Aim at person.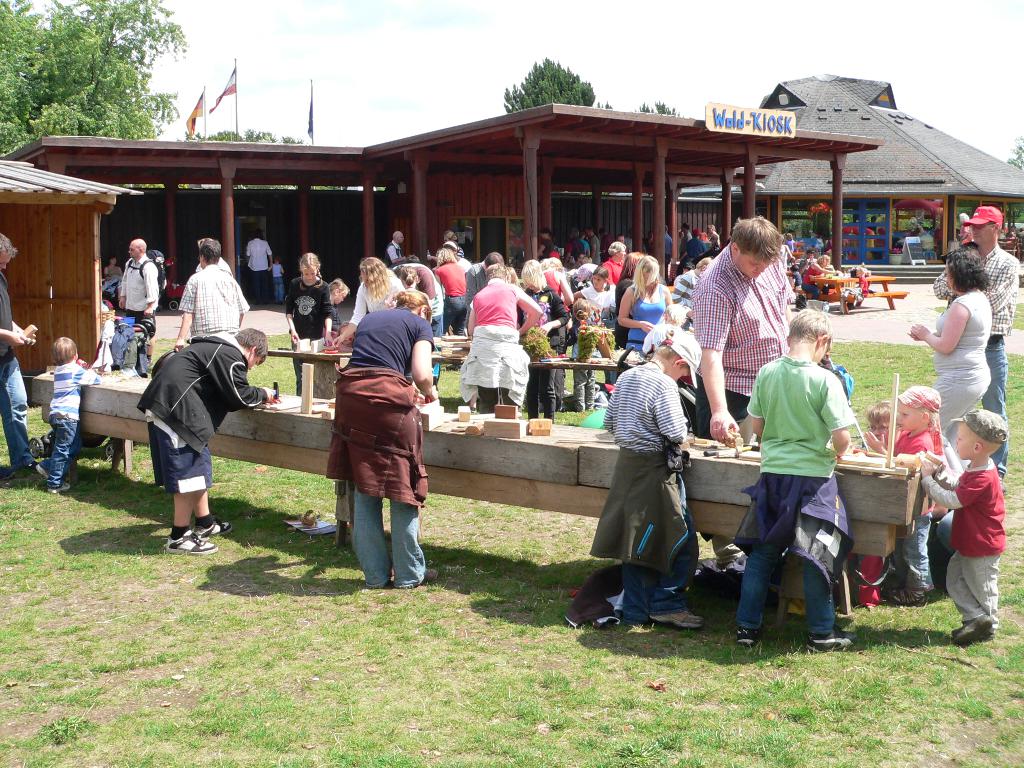
Aimed at {"left": 326, "top": 256, "right": 398, "bottom": 348}.
